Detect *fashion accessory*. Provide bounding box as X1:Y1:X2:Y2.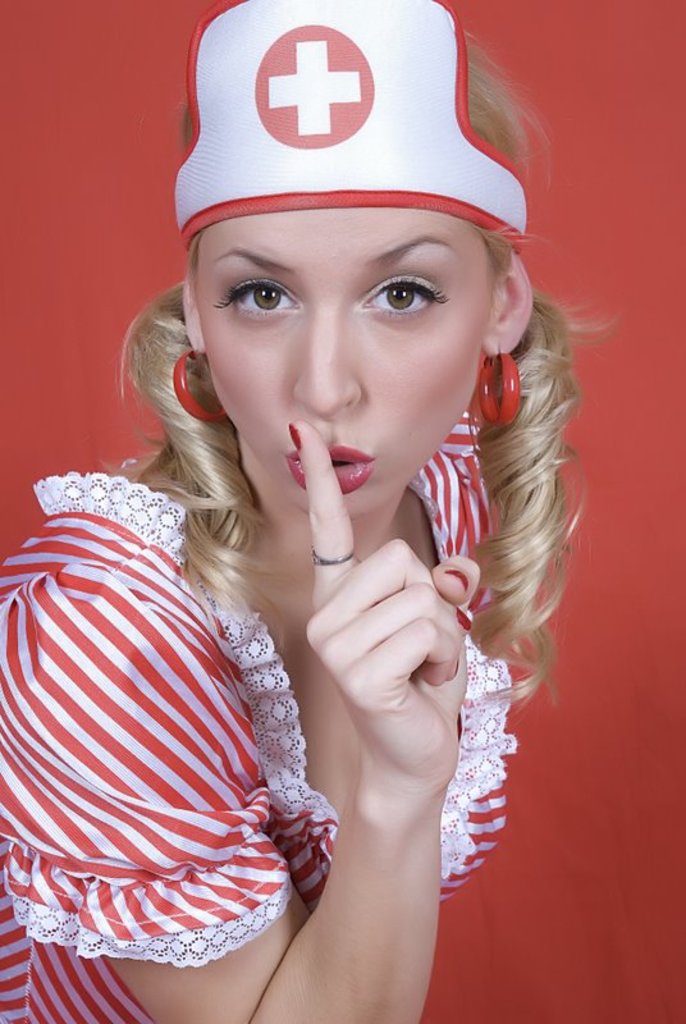
444:566:474:585.
